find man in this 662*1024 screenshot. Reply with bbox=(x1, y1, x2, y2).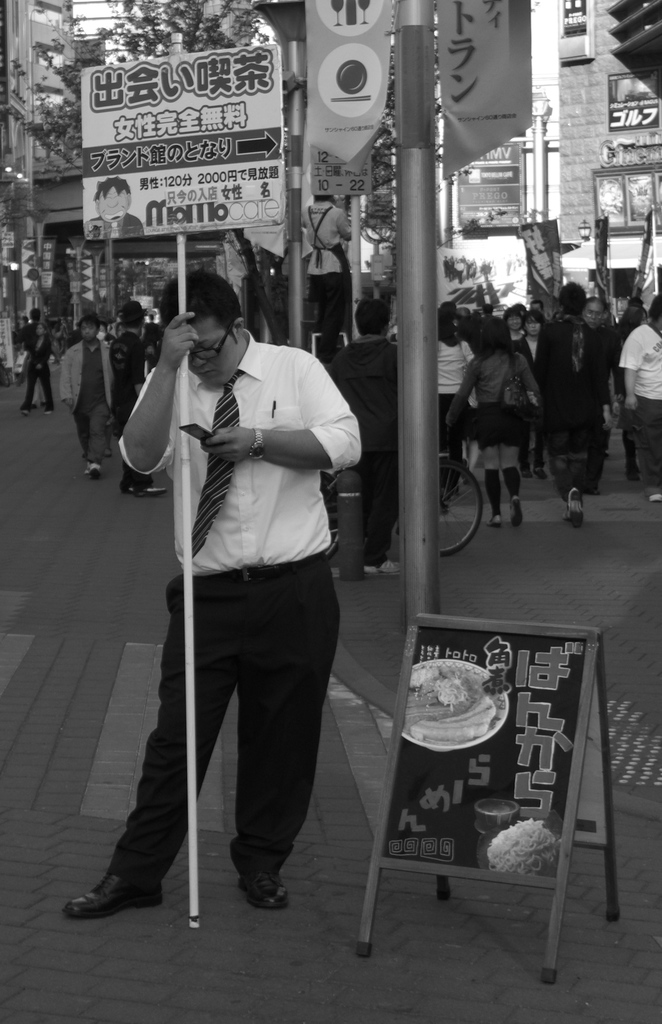
bbox=(327, 293, 401, 573).
